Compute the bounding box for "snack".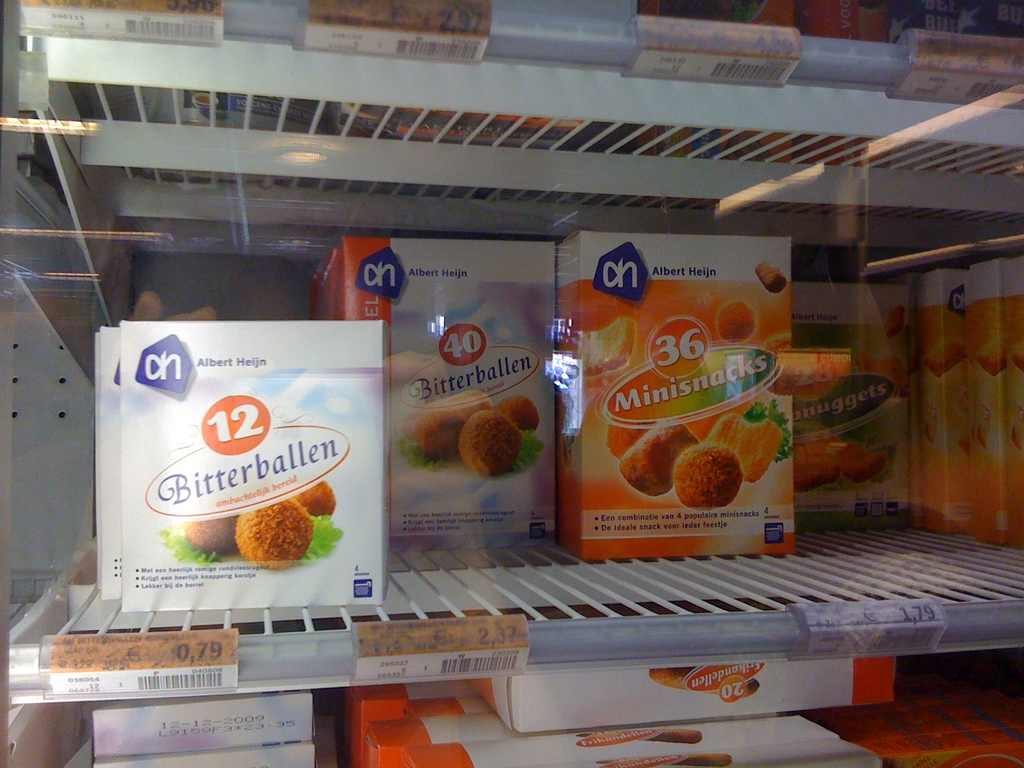
Rect(458, 402, 493, 423).
